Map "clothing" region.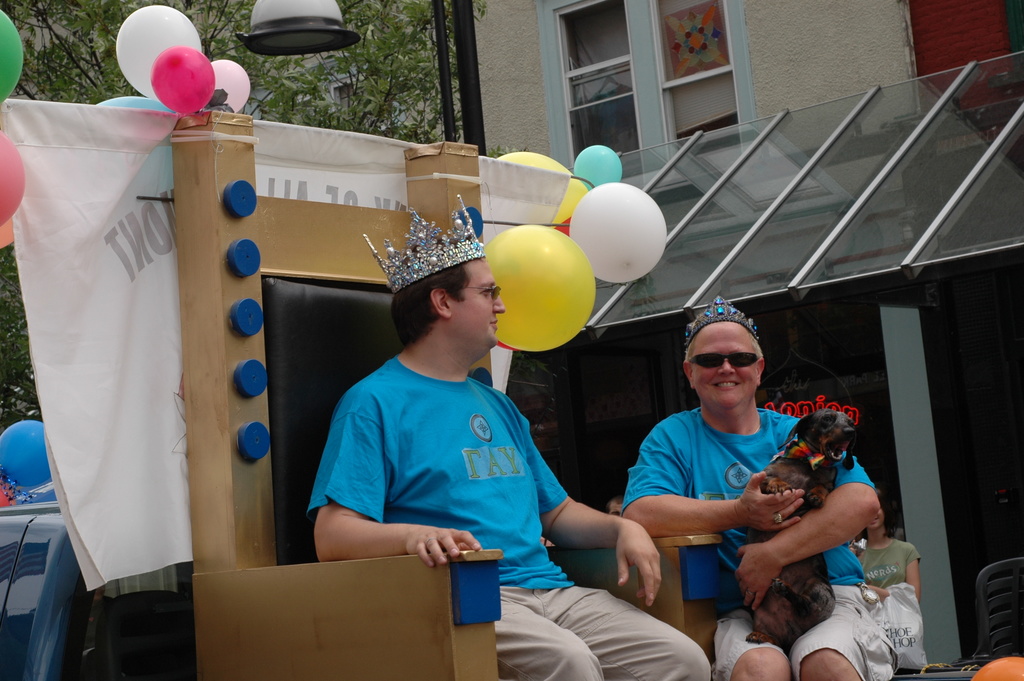
Mapped to crop(614, 405, 883, 623).
